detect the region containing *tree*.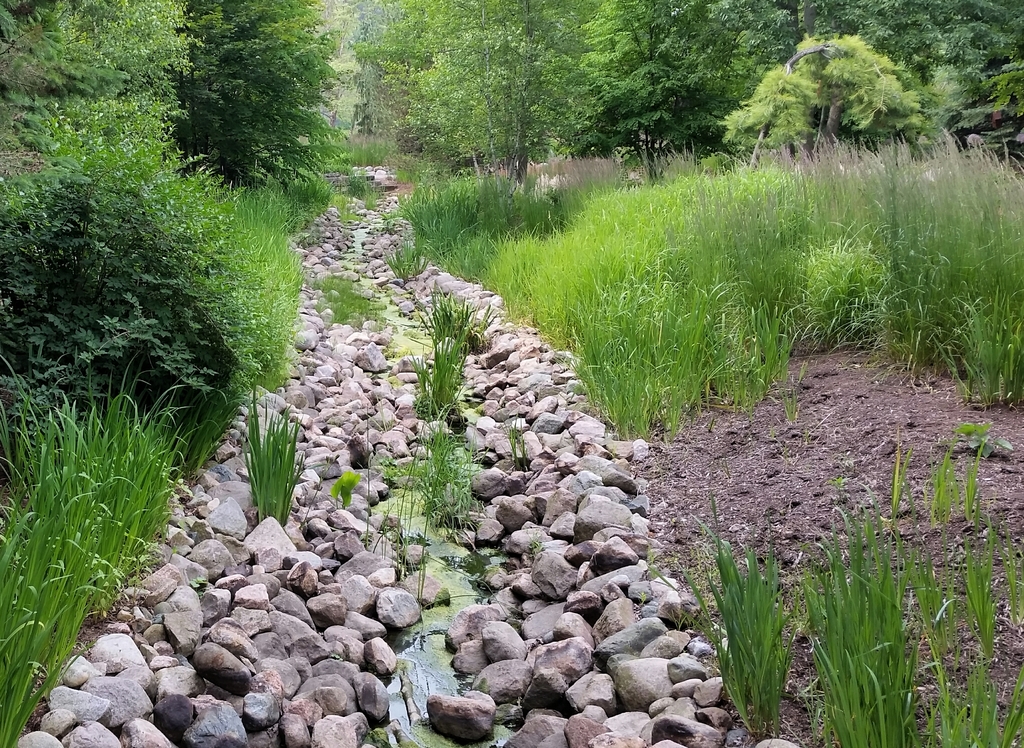
<bbox>380, 0, 579, 179</bbox>.
